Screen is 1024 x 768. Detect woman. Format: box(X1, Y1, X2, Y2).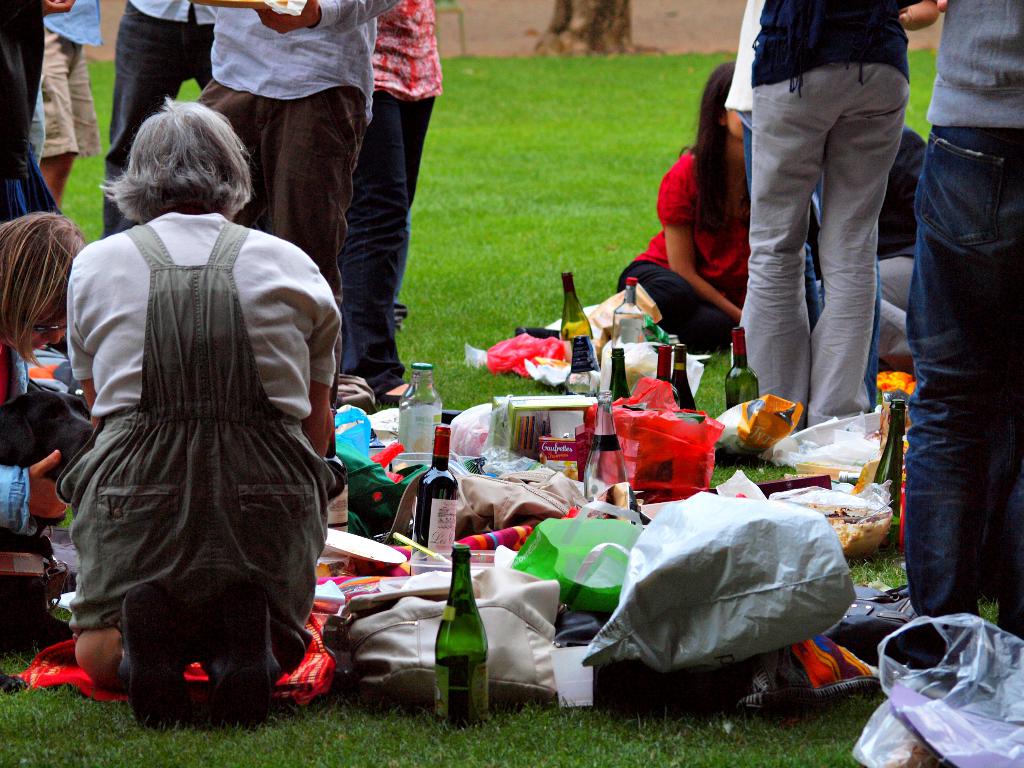
box(618, 61, 753, 352).
